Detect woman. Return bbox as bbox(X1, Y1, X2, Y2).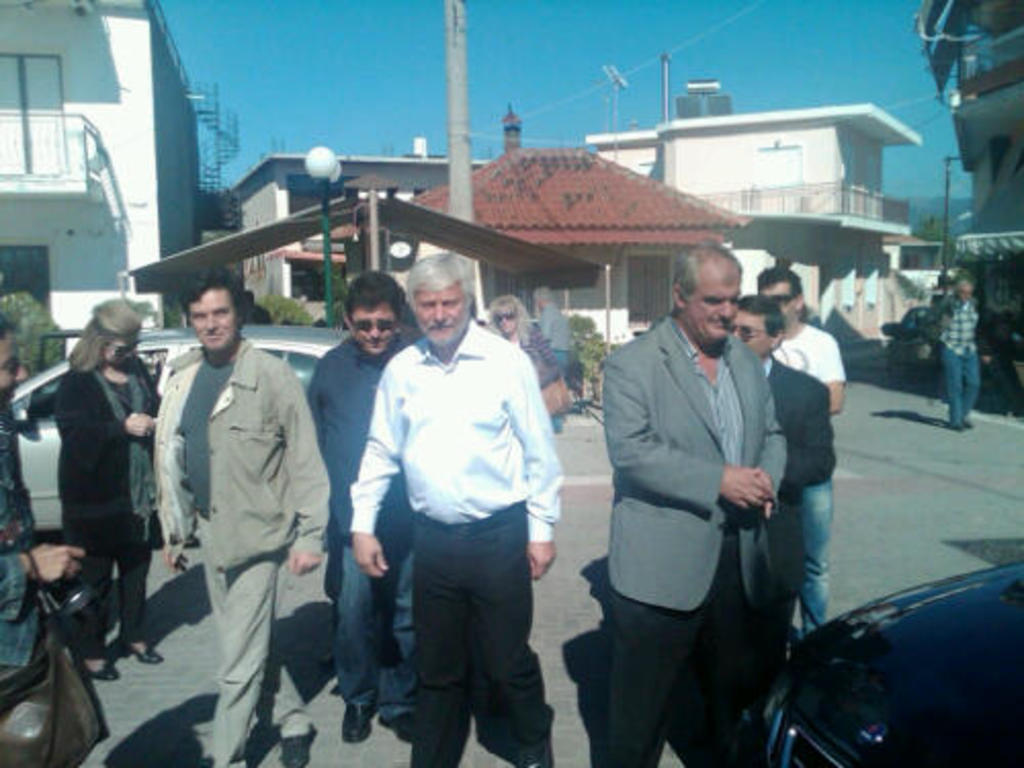
bbox(524, 285, 571, 391).
